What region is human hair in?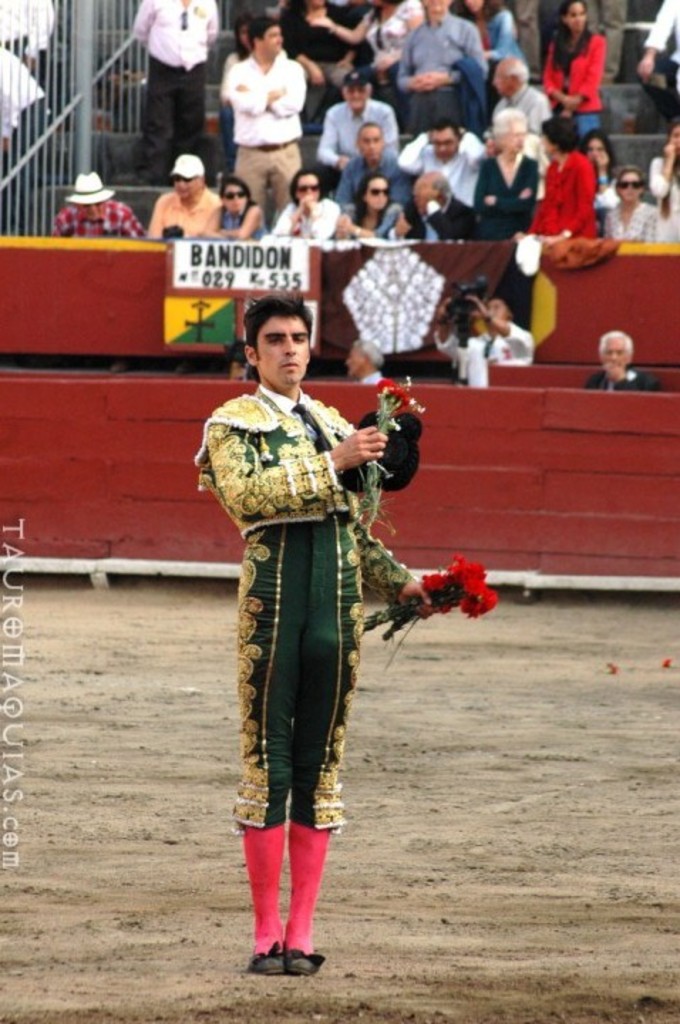
(left=249, top=16, right=280, bottom=48).
